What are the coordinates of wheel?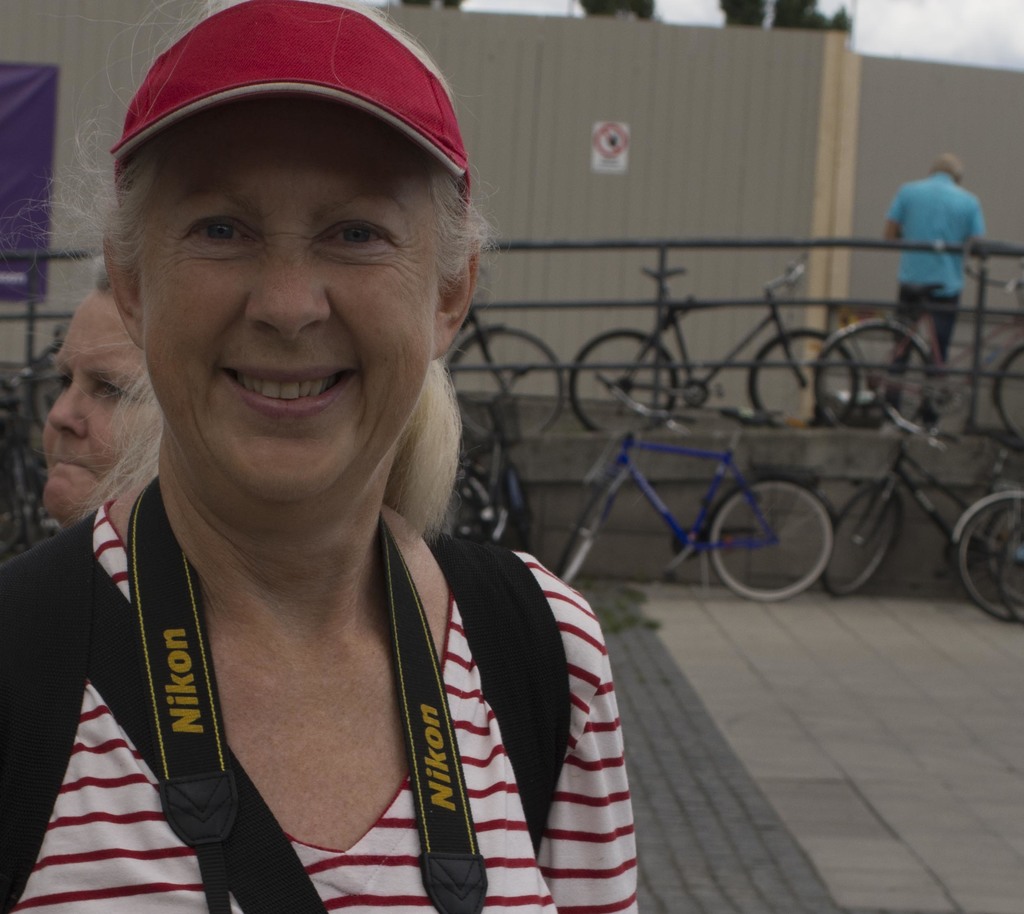
0, 450, 26, 555.
